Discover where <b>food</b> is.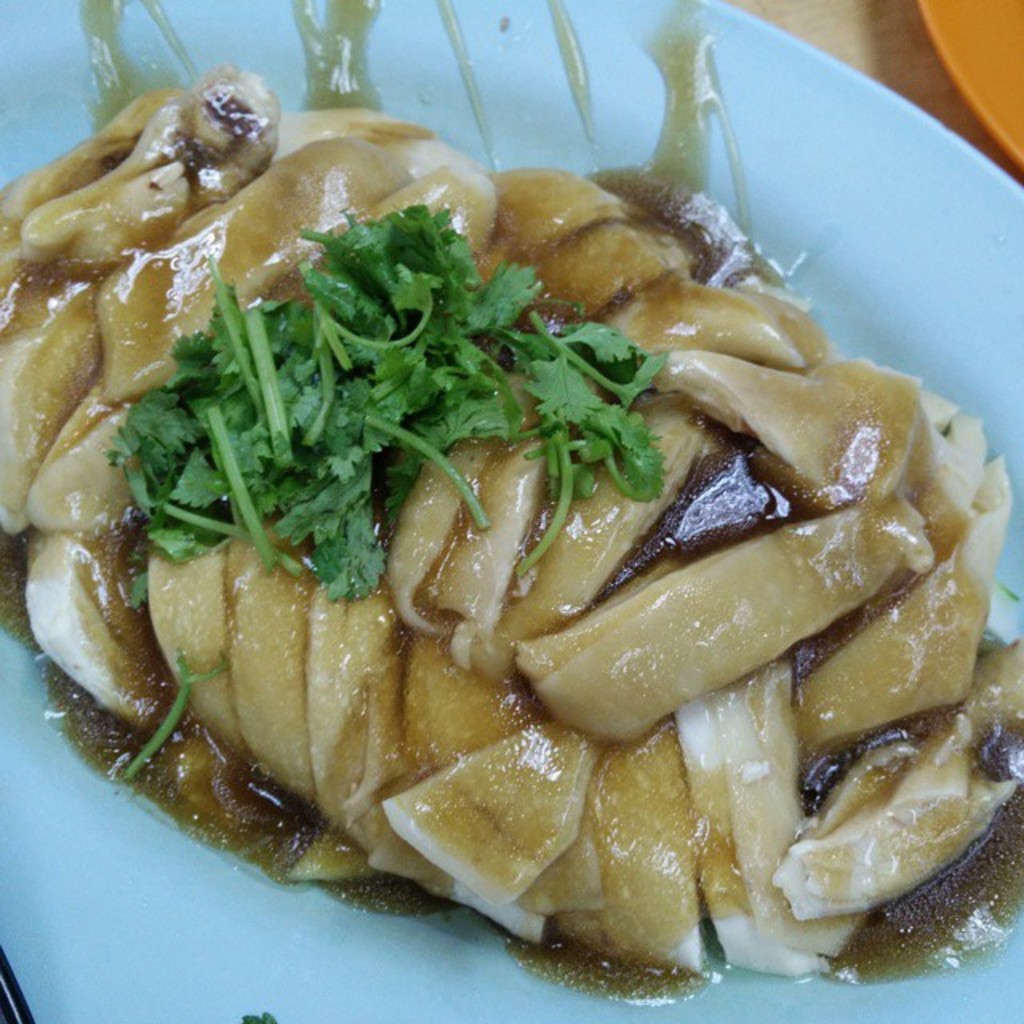
Discovered at Rect(2, 5, 1022, 1006).
